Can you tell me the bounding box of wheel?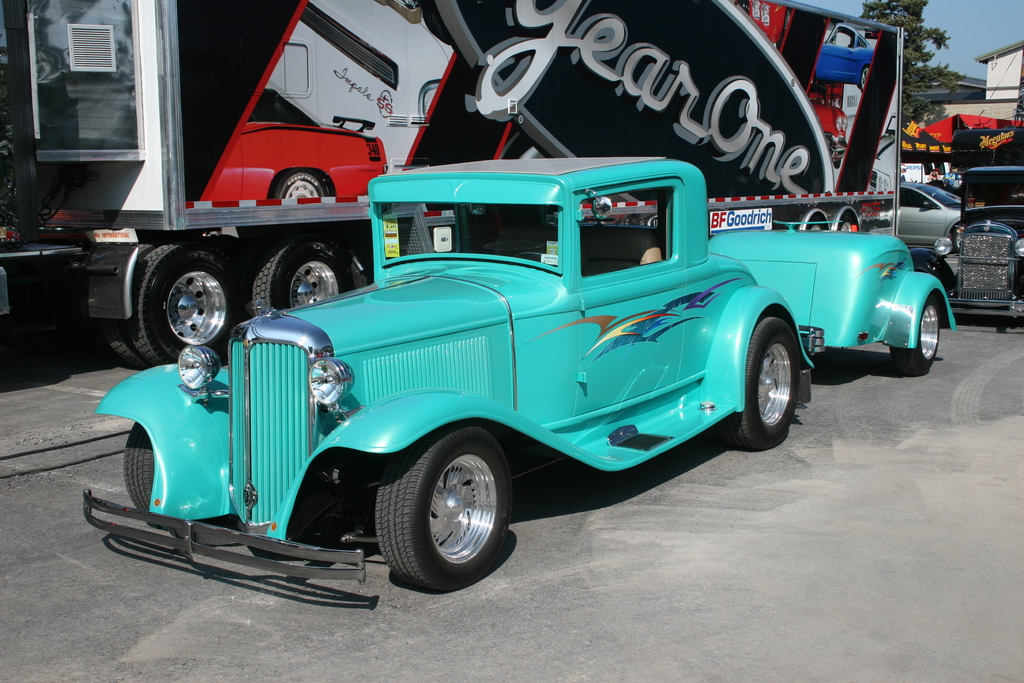
246/227/362/315.
